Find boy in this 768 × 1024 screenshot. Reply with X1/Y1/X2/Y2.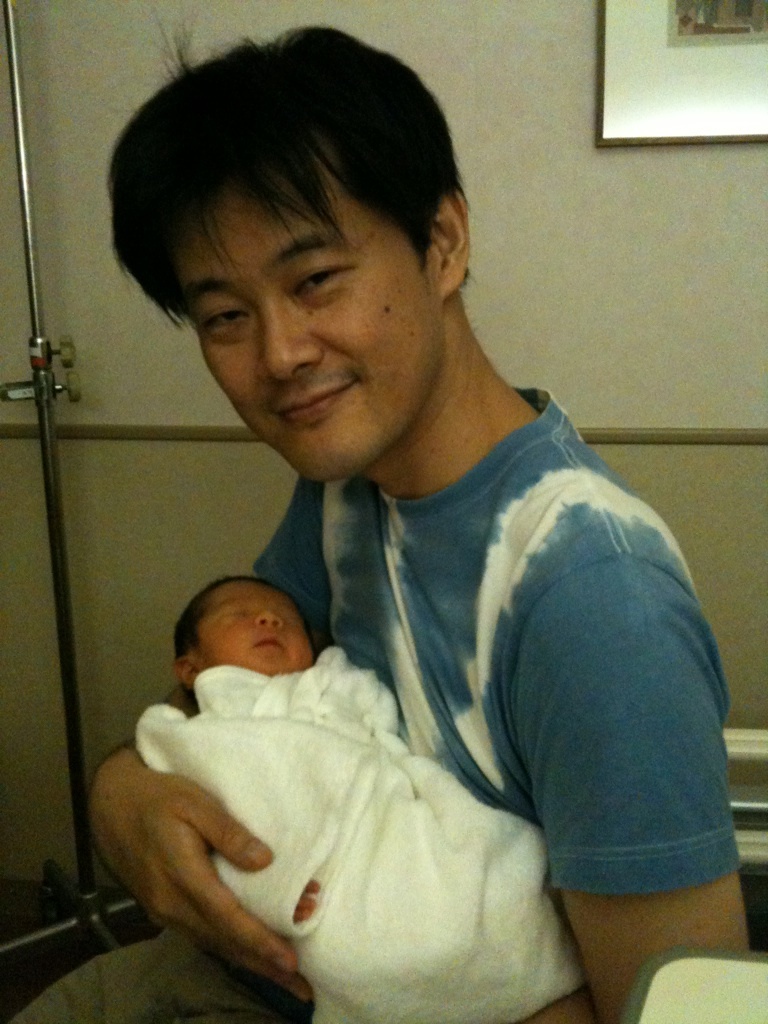
153/582/593/1023.
